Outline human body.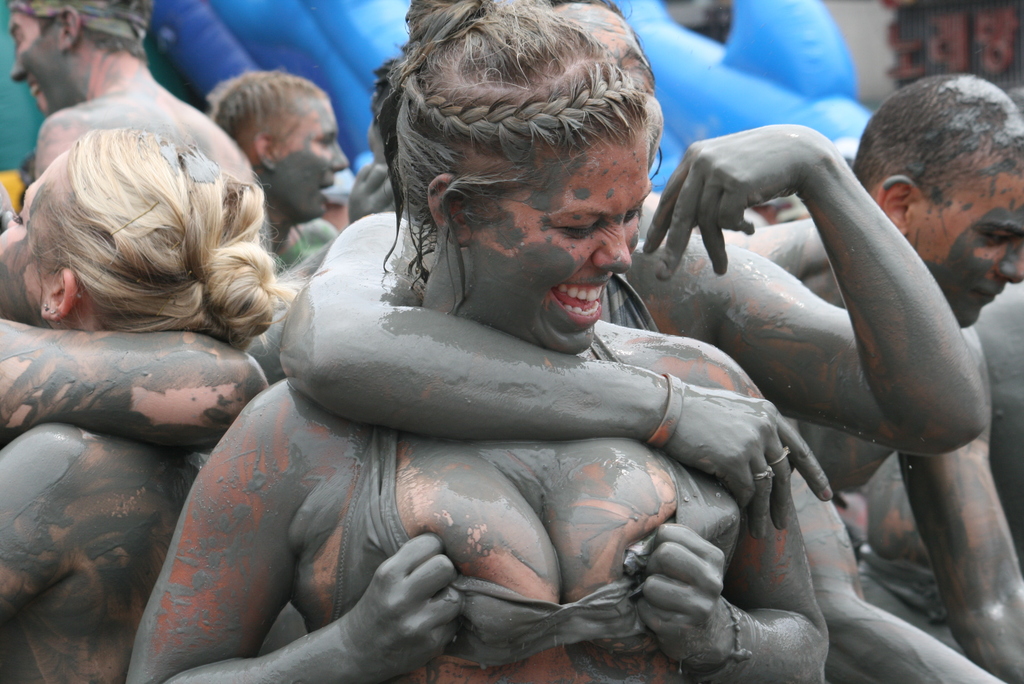
Outline: BBox(336, 421, 740, 672).
